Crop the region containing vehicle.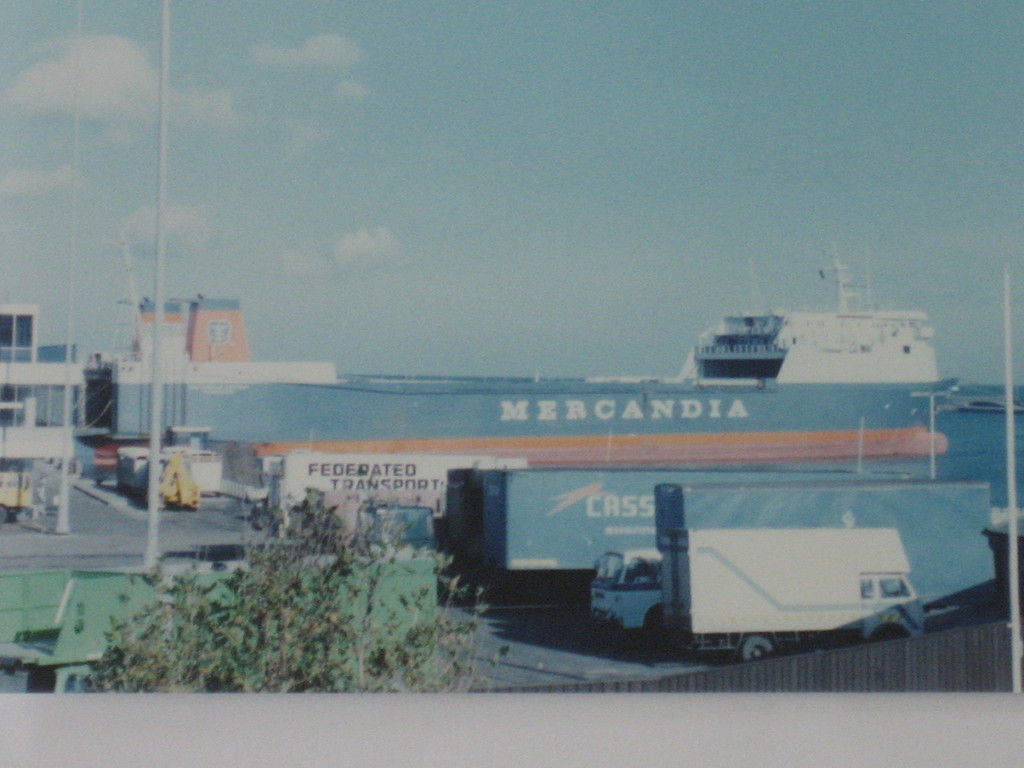
Crop region: (581, 539, 665, 643).
